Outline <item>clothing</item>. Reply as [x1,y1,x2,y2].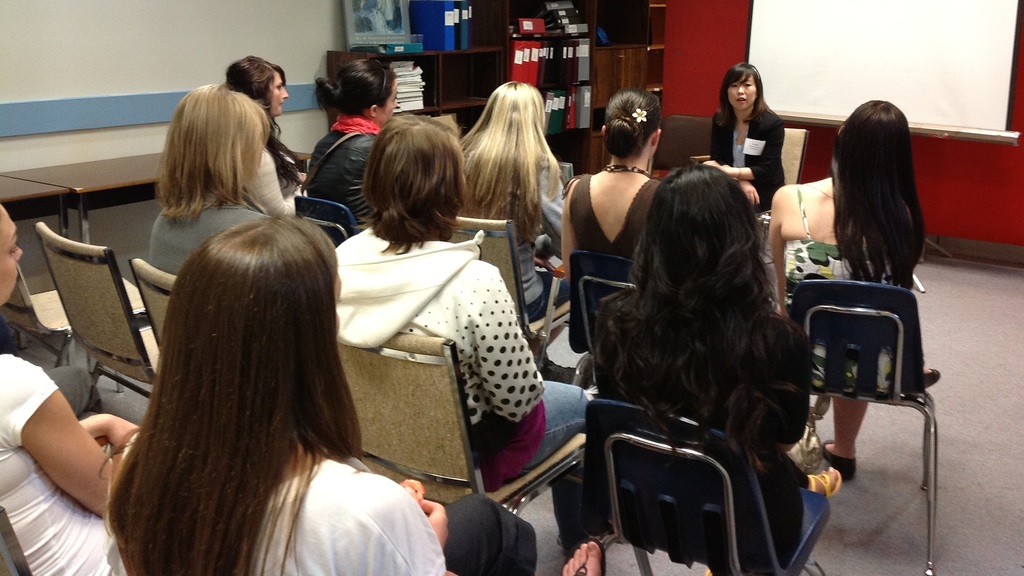
[784,184,893,400].
